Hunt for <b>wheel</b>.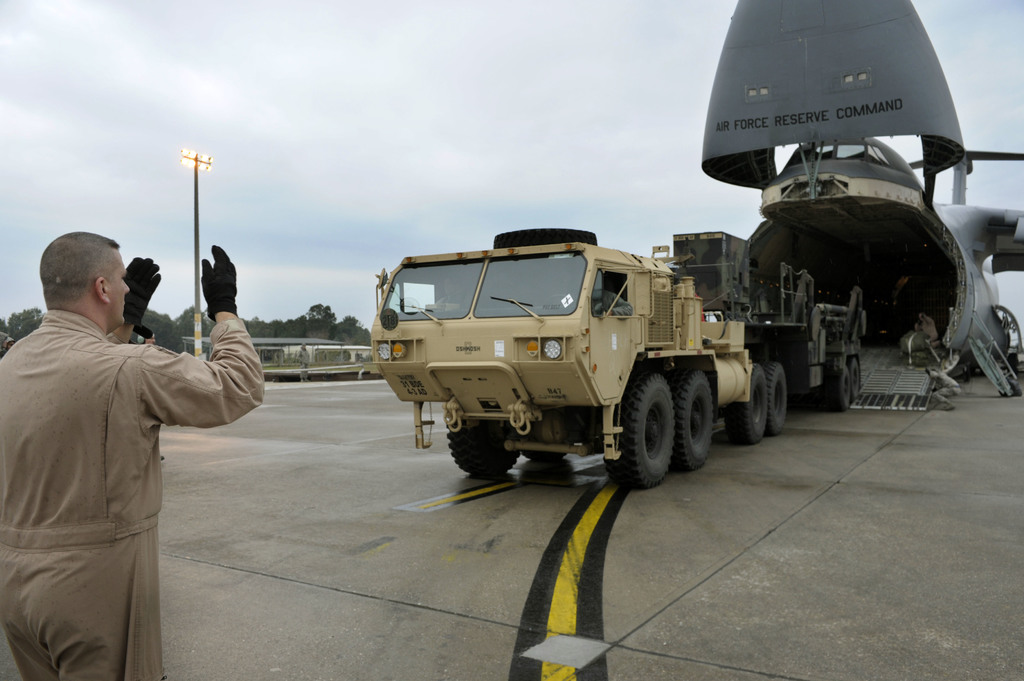
Hunted down at (724,365,767,445).
